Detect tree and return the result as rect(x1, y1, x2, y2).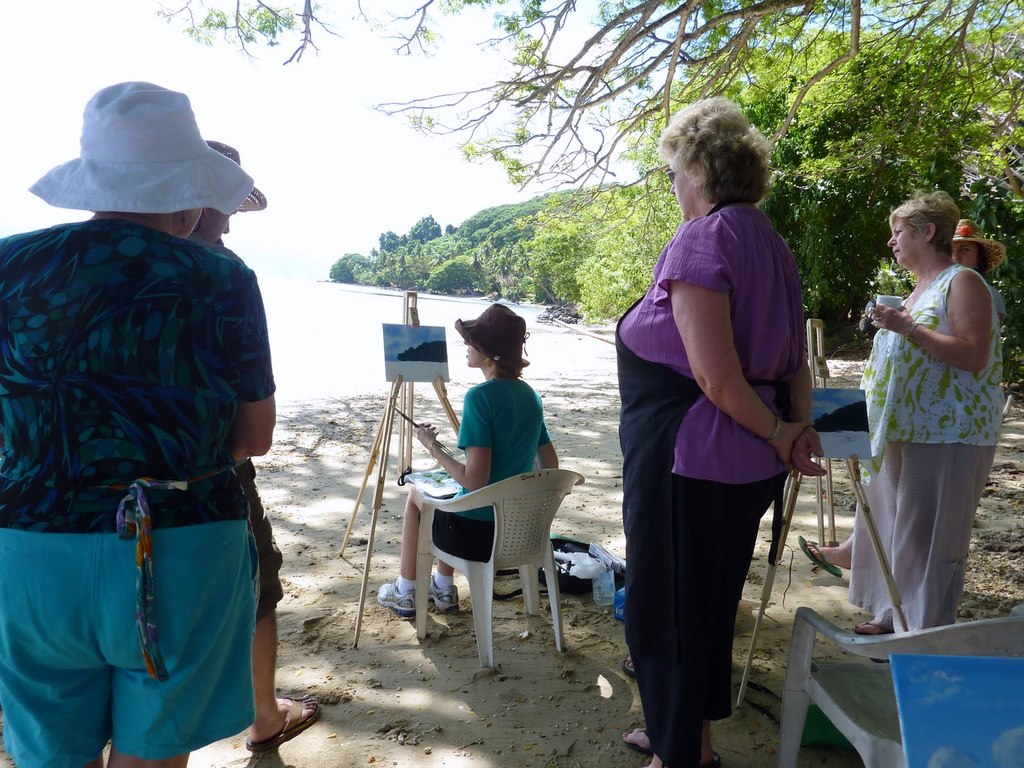
rect(143, 0, 1023, 188).
